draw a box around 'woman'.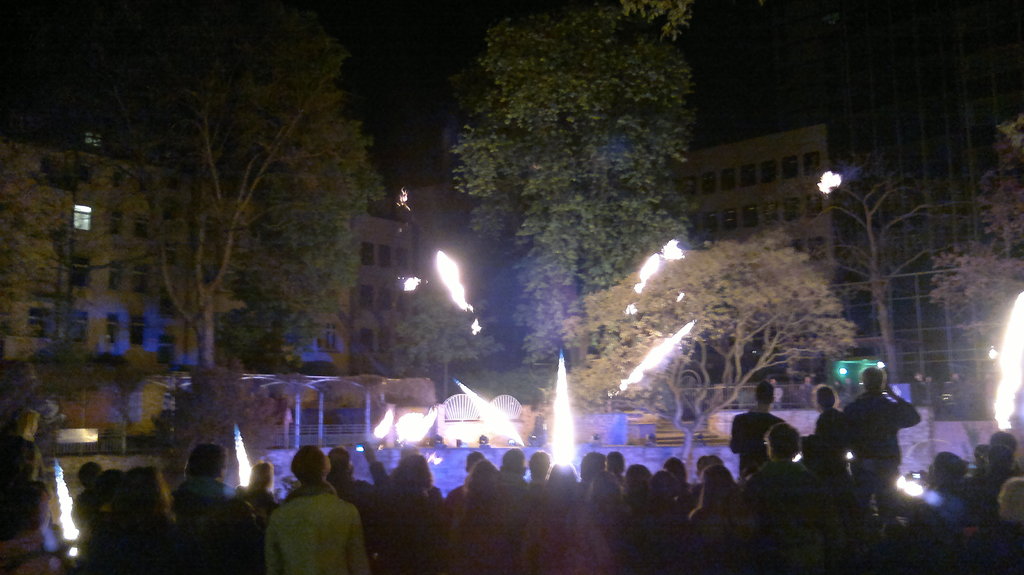
<box>82,471,175,574</box>.
